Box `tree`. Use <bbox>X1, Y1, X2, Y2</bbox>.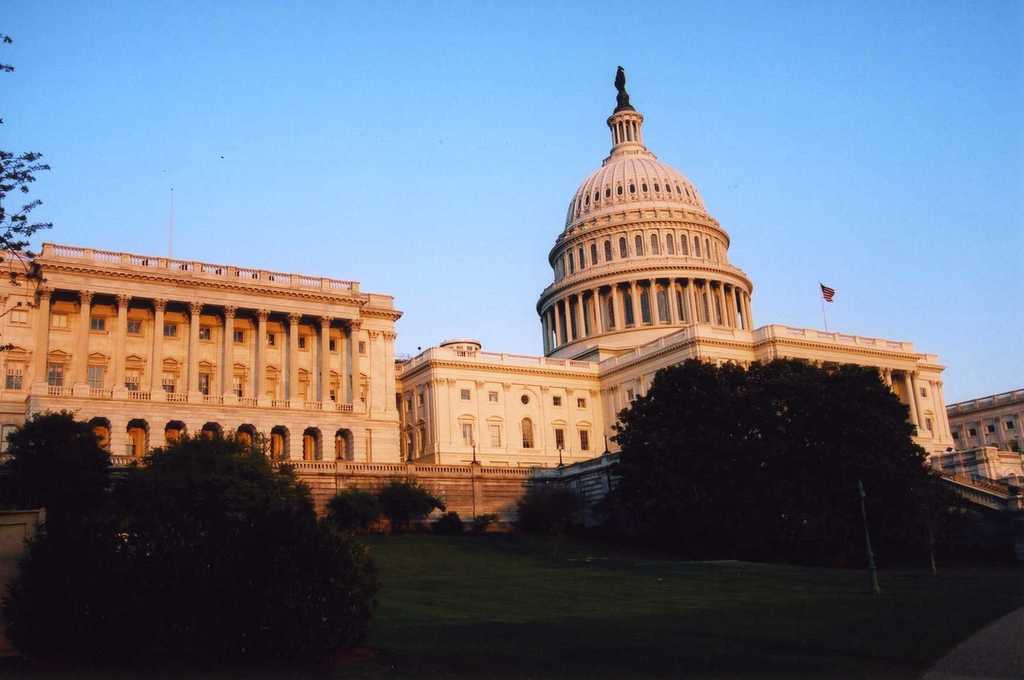
<bbox>0, 33, 52, 368</bbox>.
